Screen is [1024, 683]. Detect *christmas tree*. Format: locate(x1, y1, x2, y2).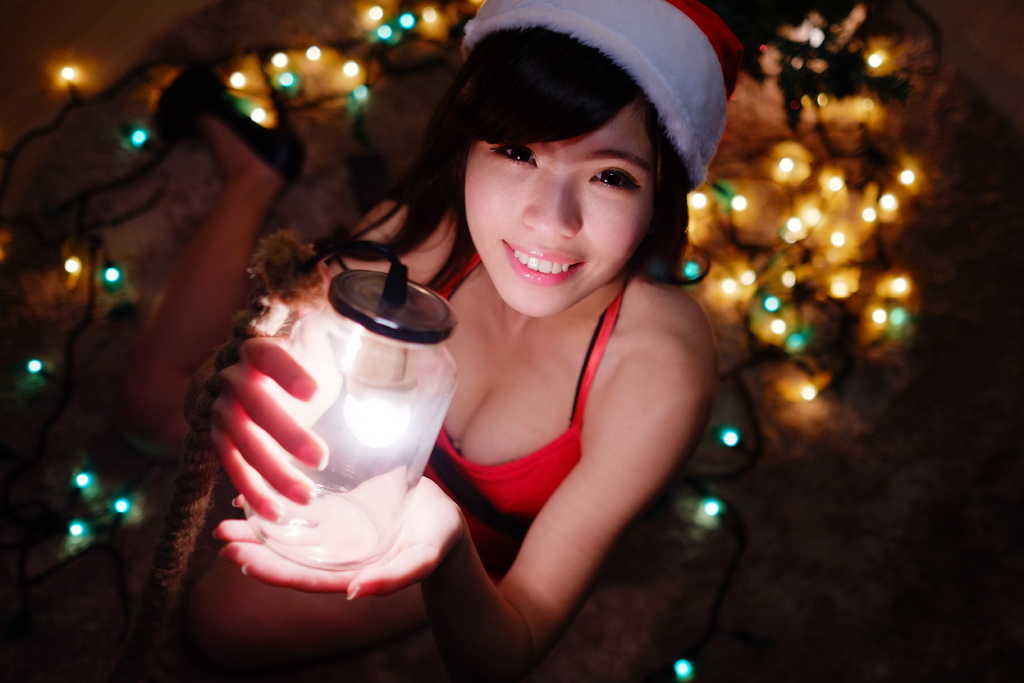
locate(0, 0, 1002, 682).
